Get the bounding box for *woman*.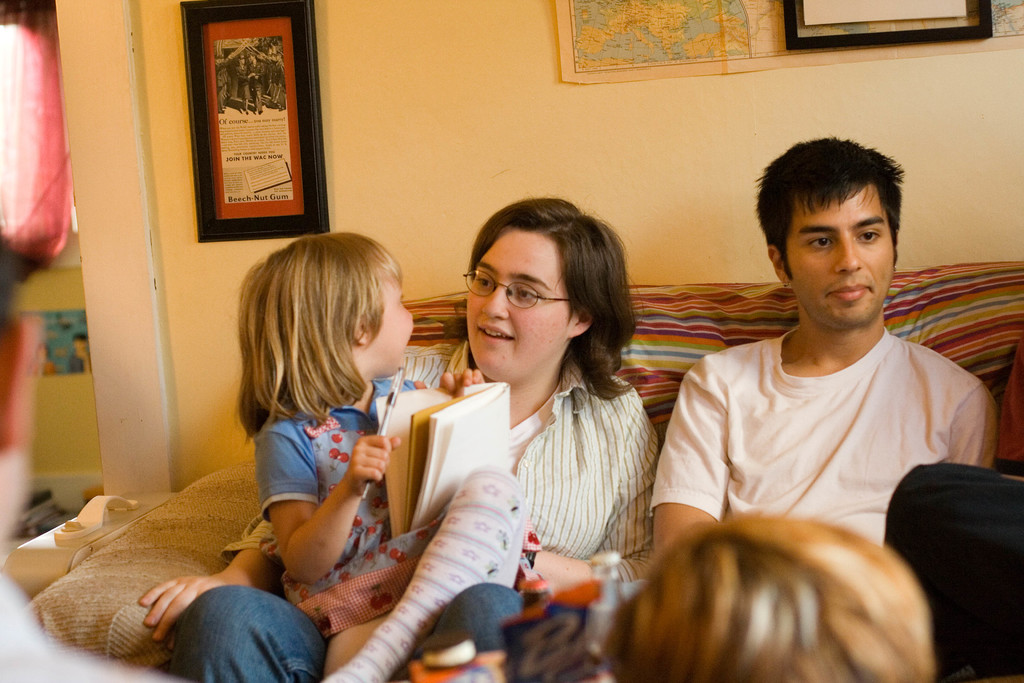
(x1=132, y1=194, x2=657, y2=682).
